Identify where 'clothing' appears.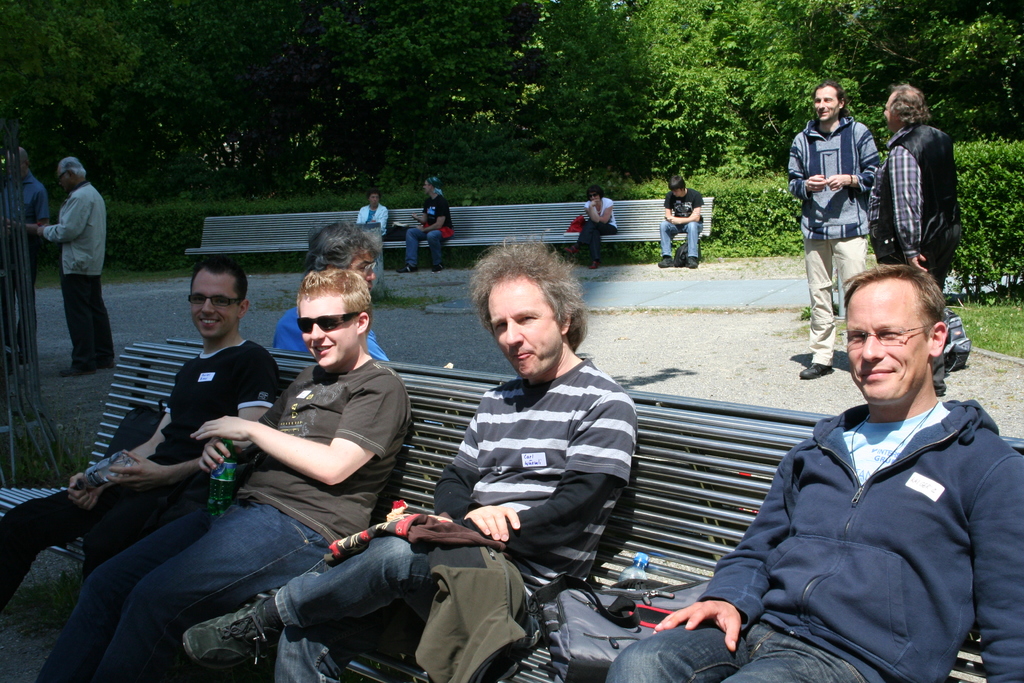
Appears at bbox=[276, 354, 637, 682].
